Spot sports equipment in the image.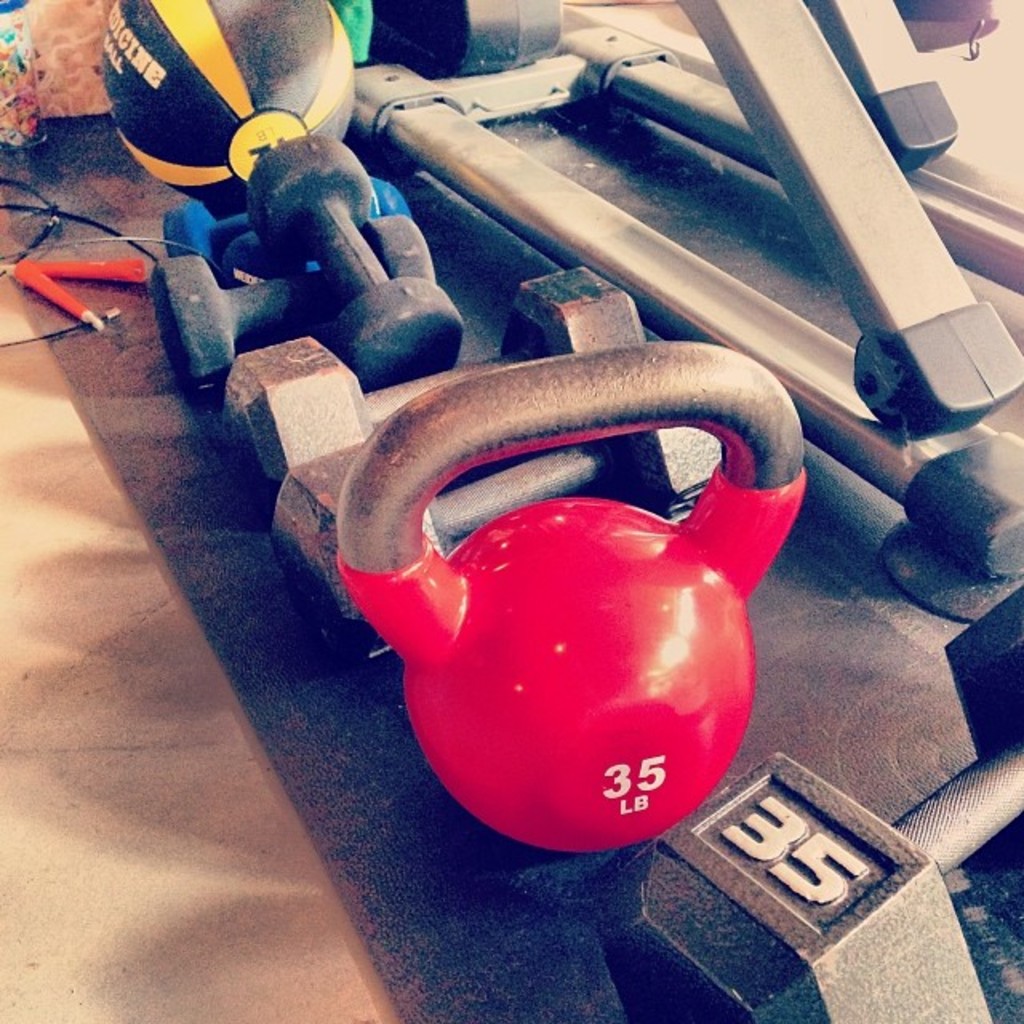
sports equipment found at 150, 210, 443, 394.
